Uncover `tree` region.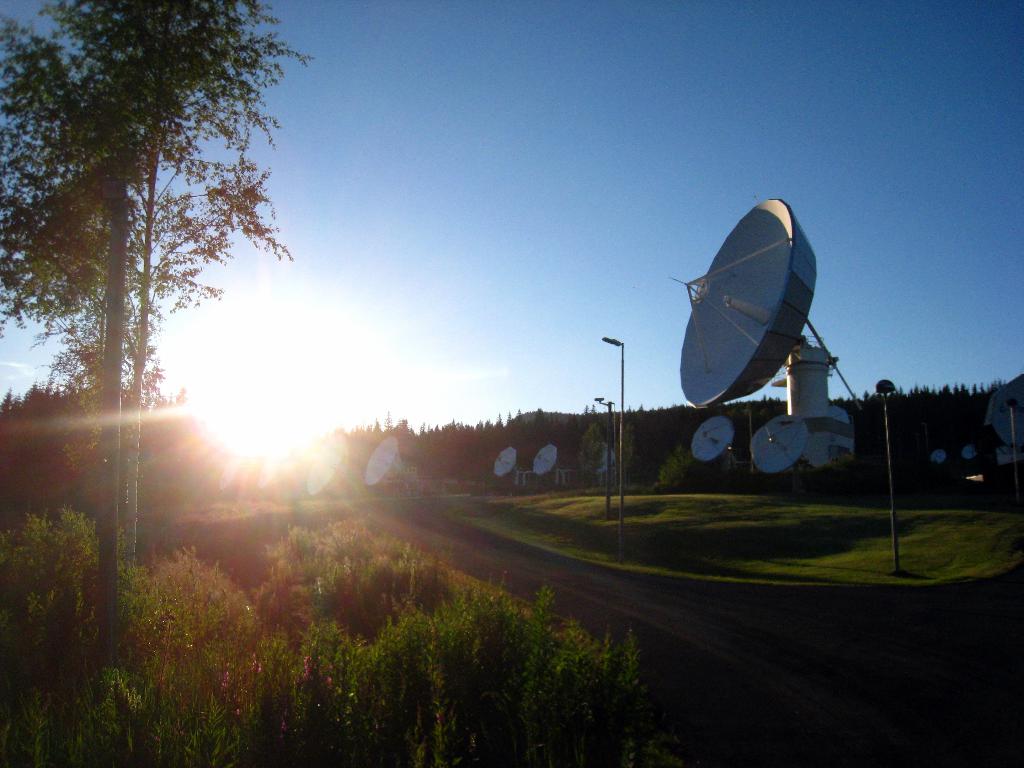
Uncovered: x1=23 y1=5 x2=298 y2=513.
